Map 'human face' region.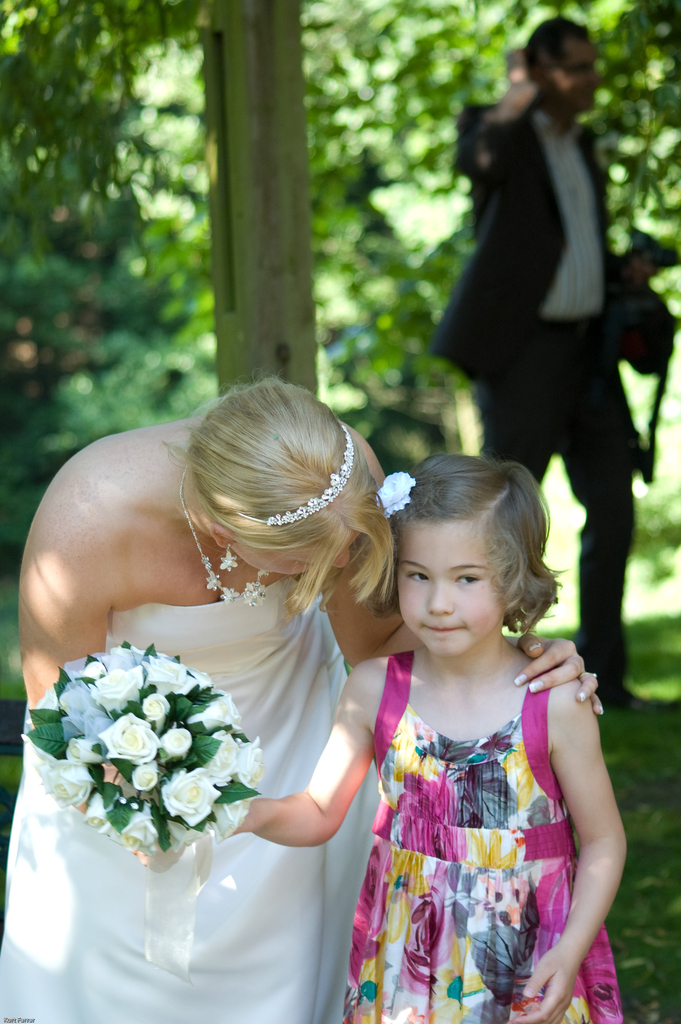
Mapped to box=[551, 39, 602, 108].
